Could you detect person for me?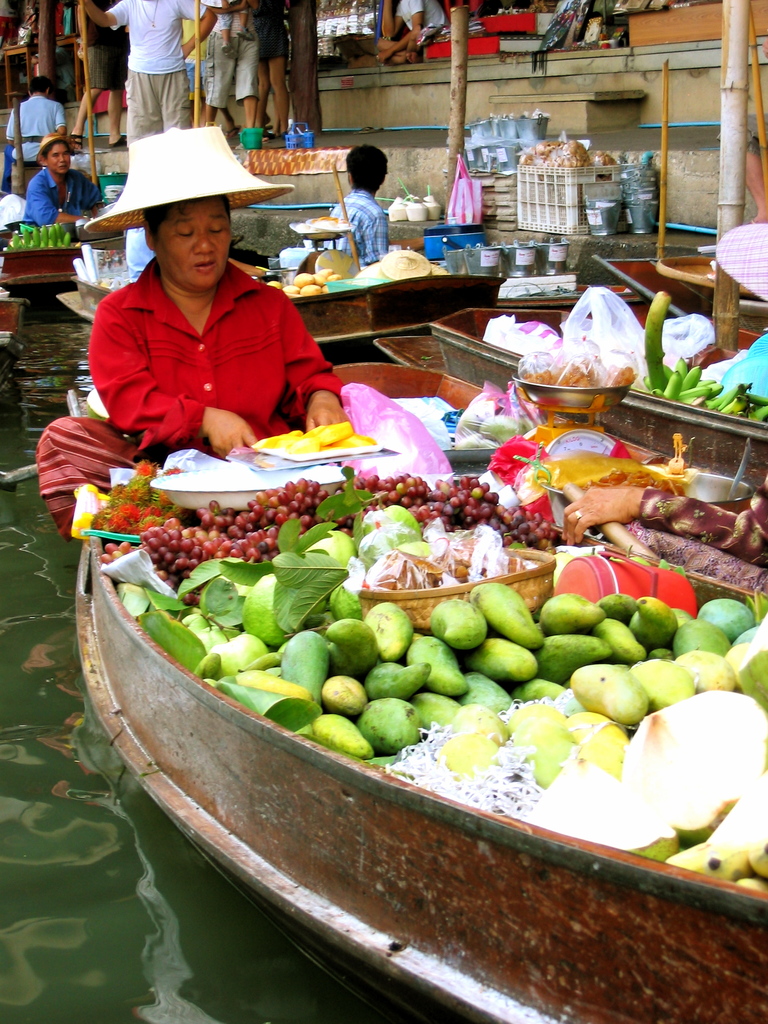
Detection result: (x1=369, y1=0, x2=445, y2=74).
